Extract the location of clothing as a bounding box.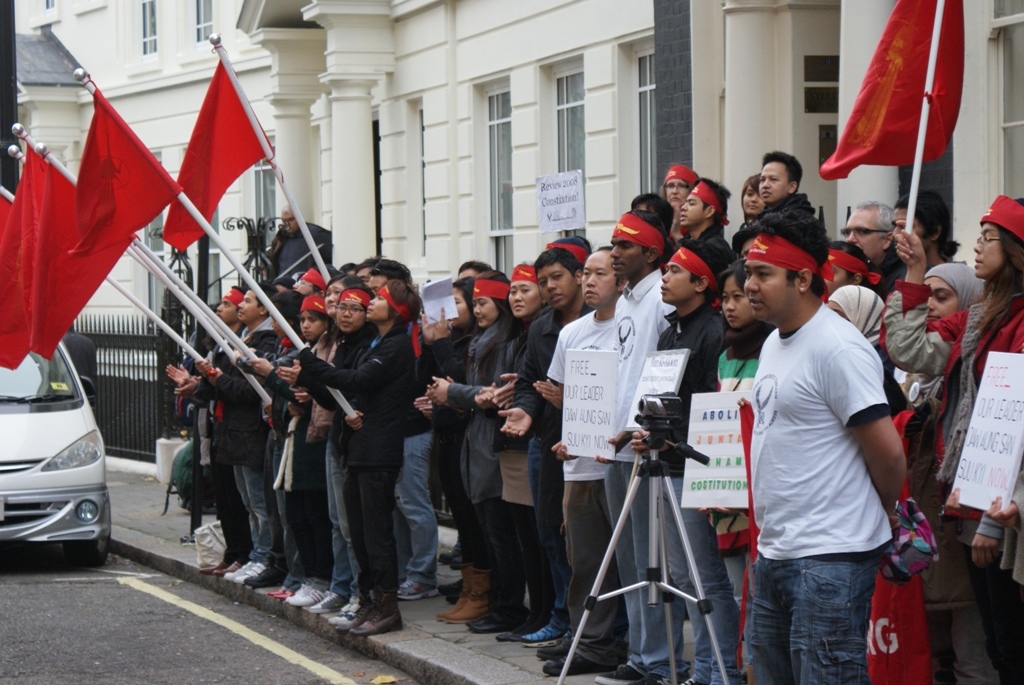
x1=171, y1=347, x2=211, y2=526.
